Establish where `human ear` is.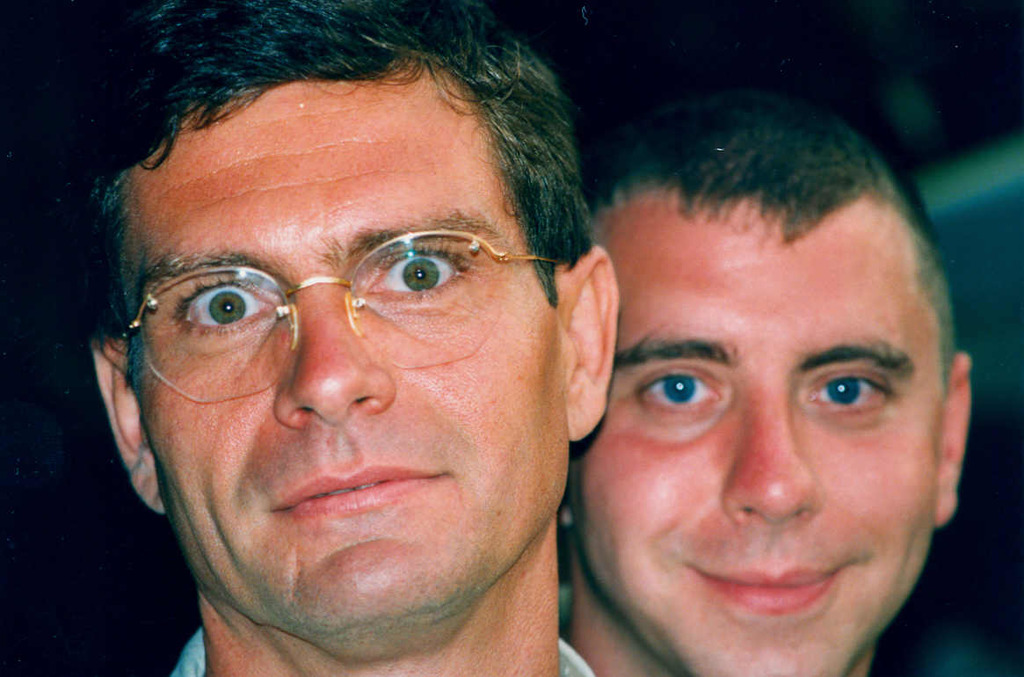
Established at box=[84, 324, 166, 518].
